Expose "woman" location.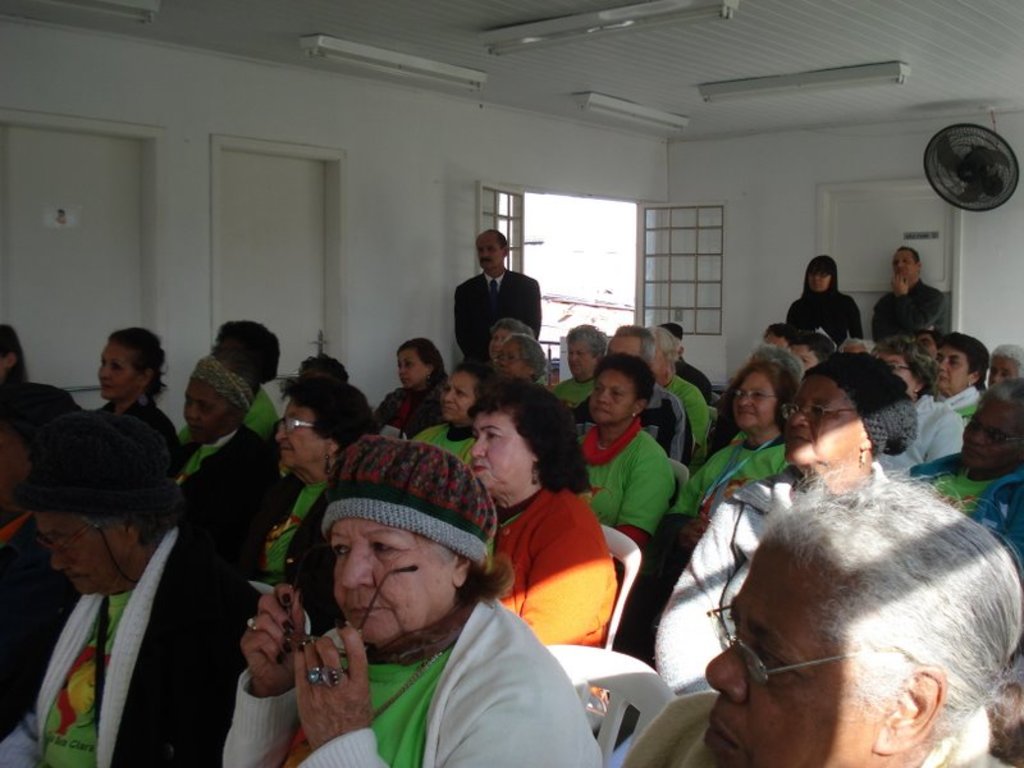
Exposed at 786 255 864 339.
